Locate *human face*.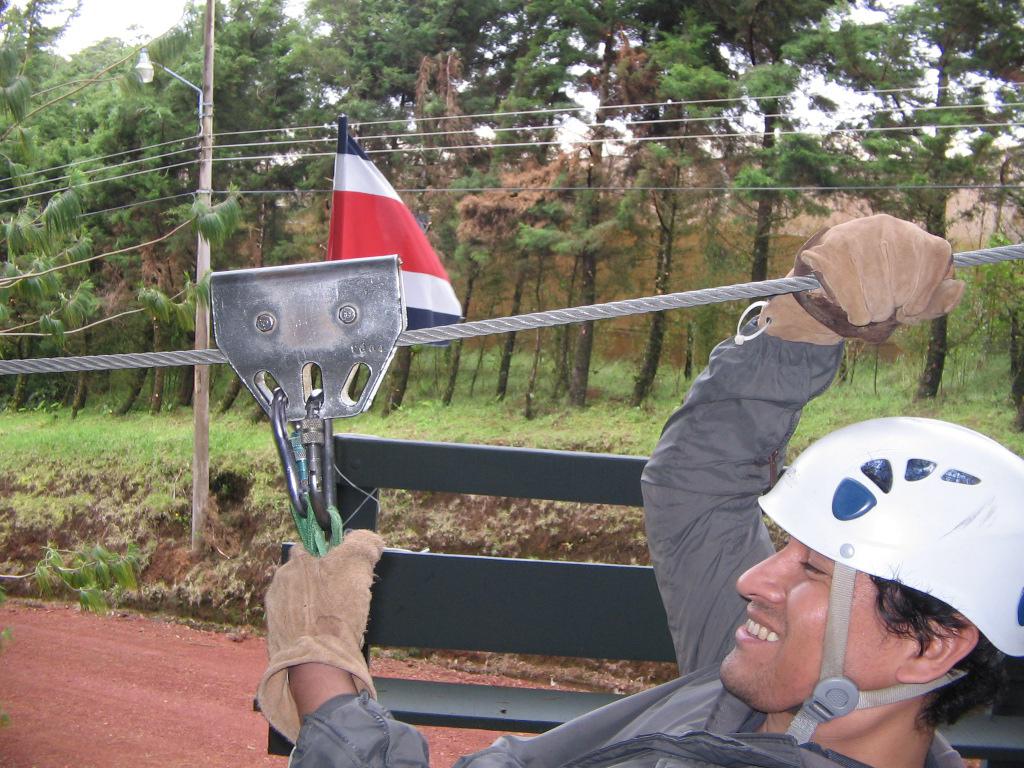
Bounding box: 719/531/920/714.
